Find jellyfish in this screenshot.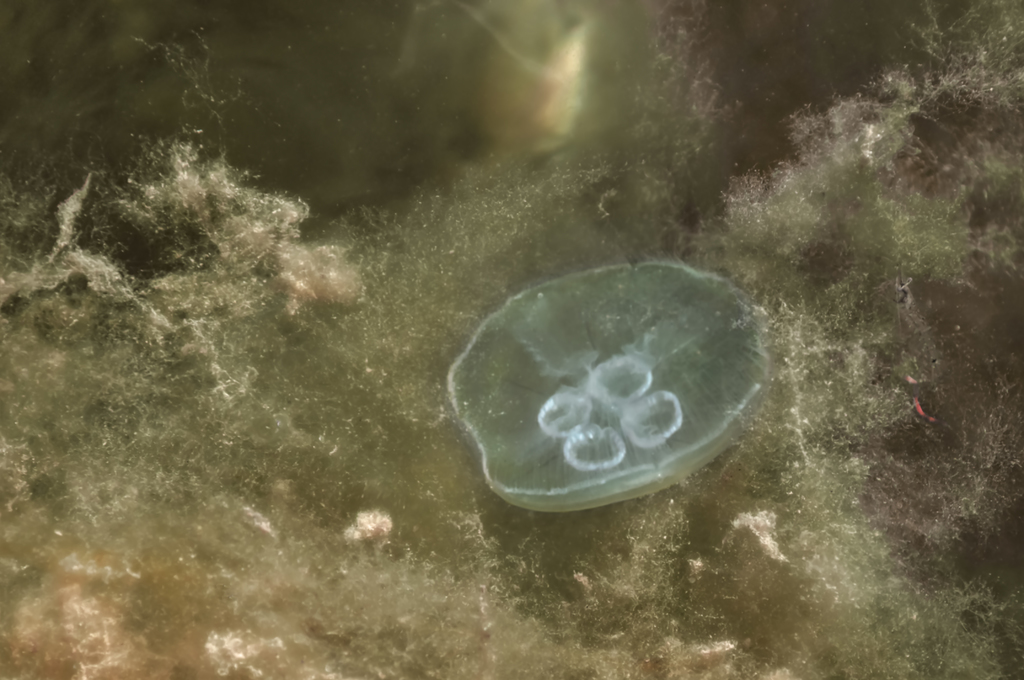
The bounding box for jellyfish is detection(440, 248, 776, 512).
